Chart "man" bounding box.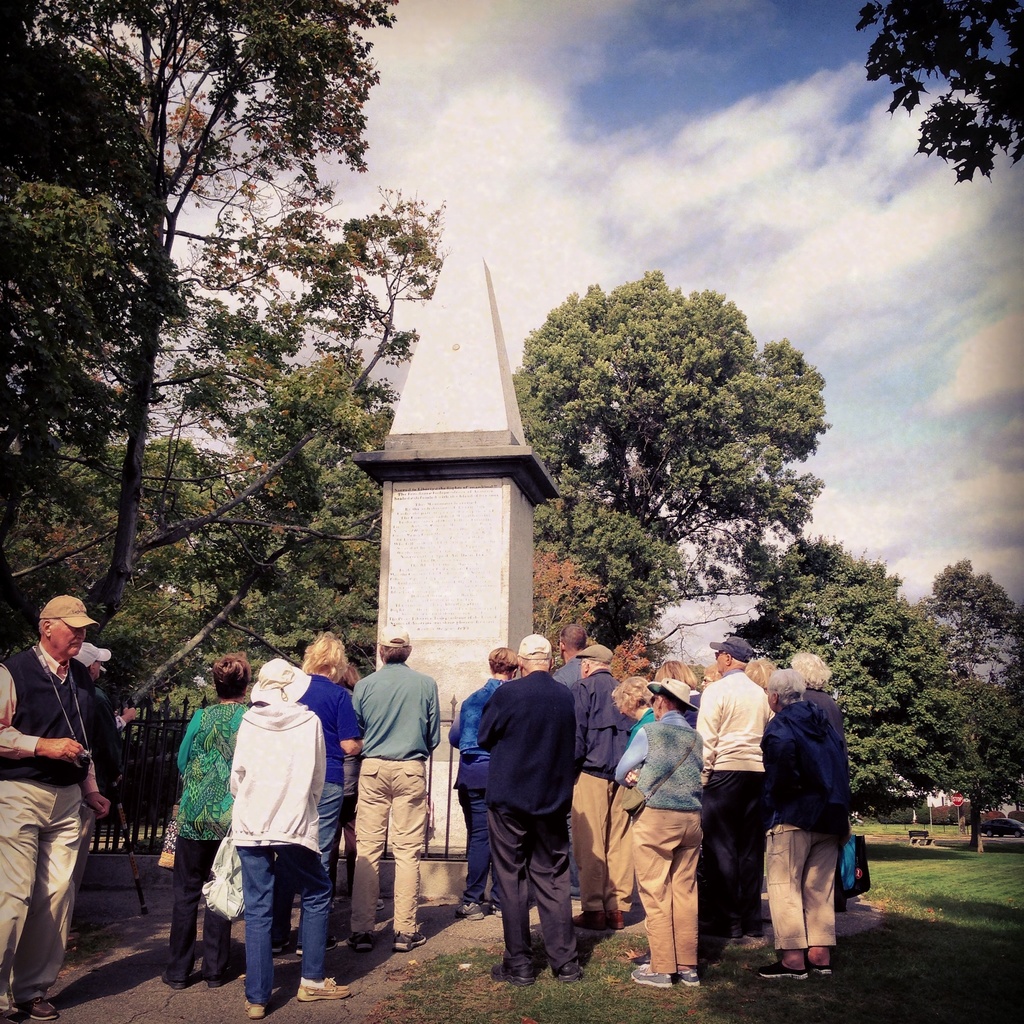
Charted: (x1=567, y1=636, x2=632, y2=933).
